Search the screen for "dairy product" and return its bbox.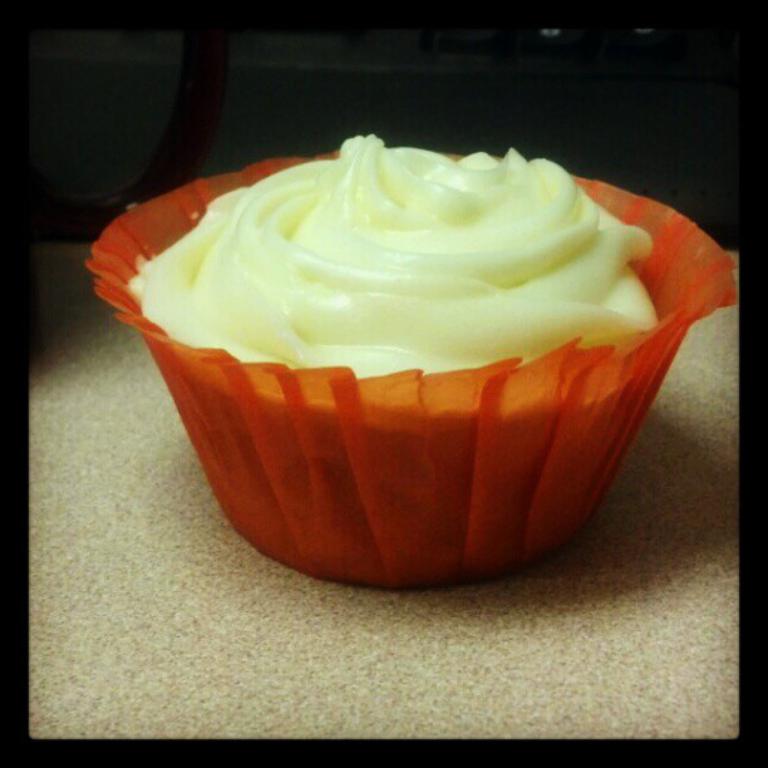
Found: box=[125, 141, 684, 468].
